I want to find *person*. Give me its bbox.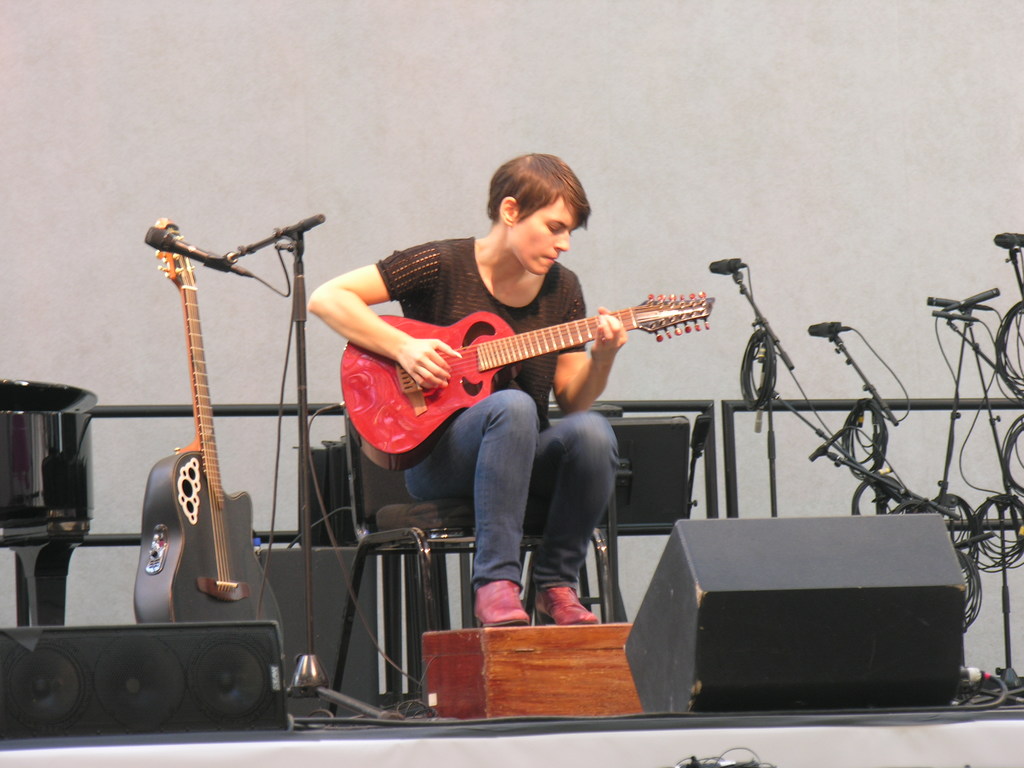
(x1=333, y1=164, x2=670, y2=609).
